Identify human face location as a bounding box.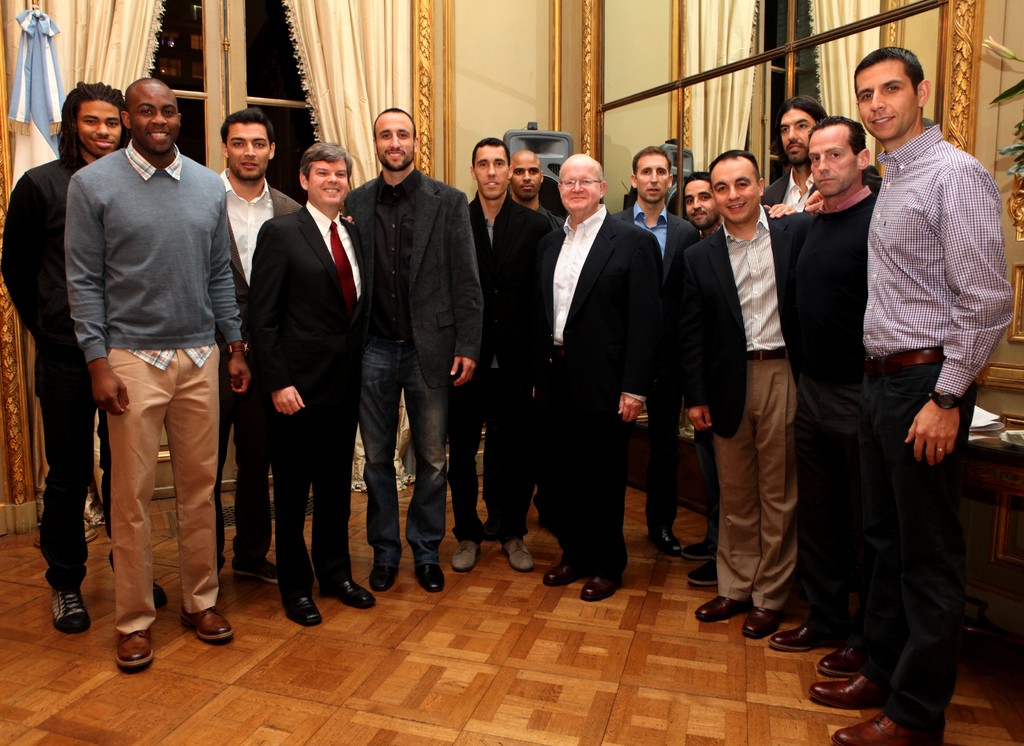
(left=710, top=159, right=756, bottom=218).
